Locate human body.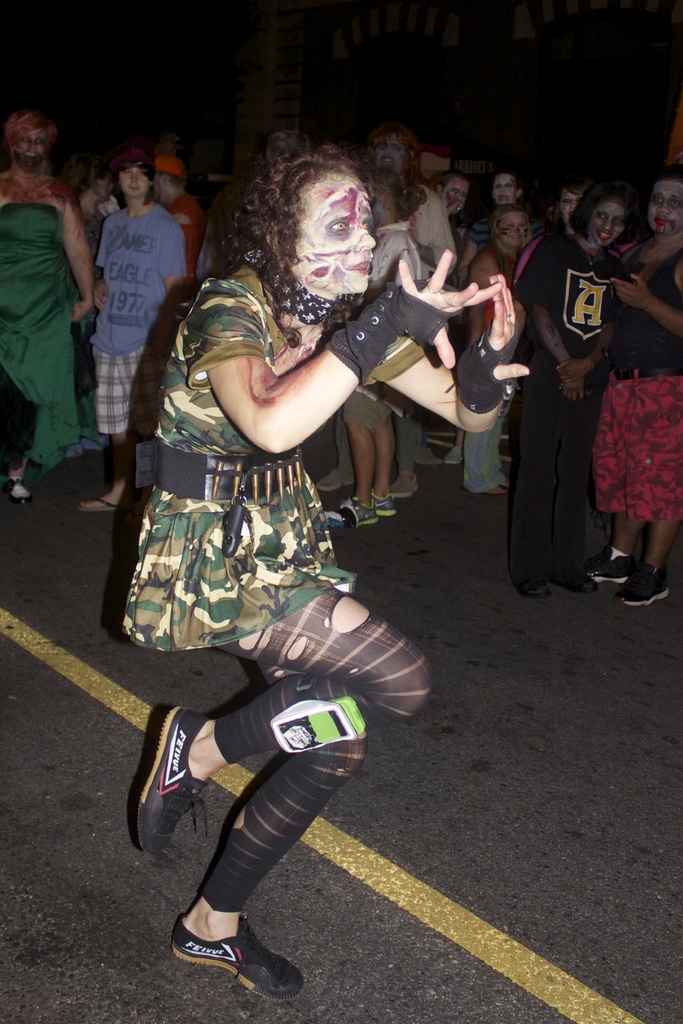
Bounding box: (x1=320, y1=177, x2=393, y2=527).
